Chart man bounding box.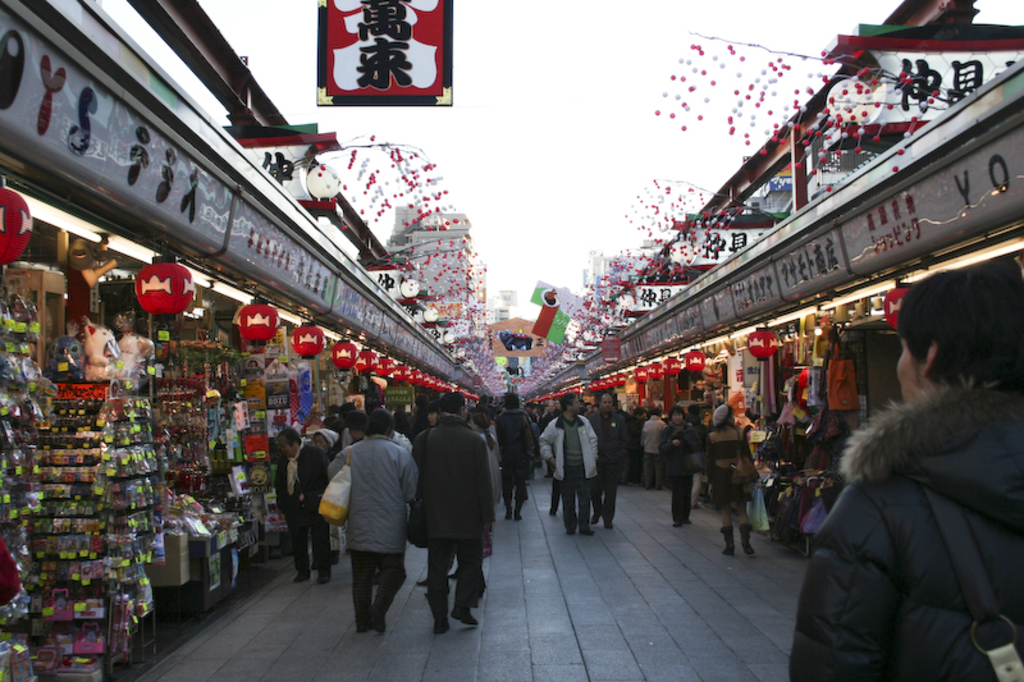
Charted: box(269, 426, 332, 583).
